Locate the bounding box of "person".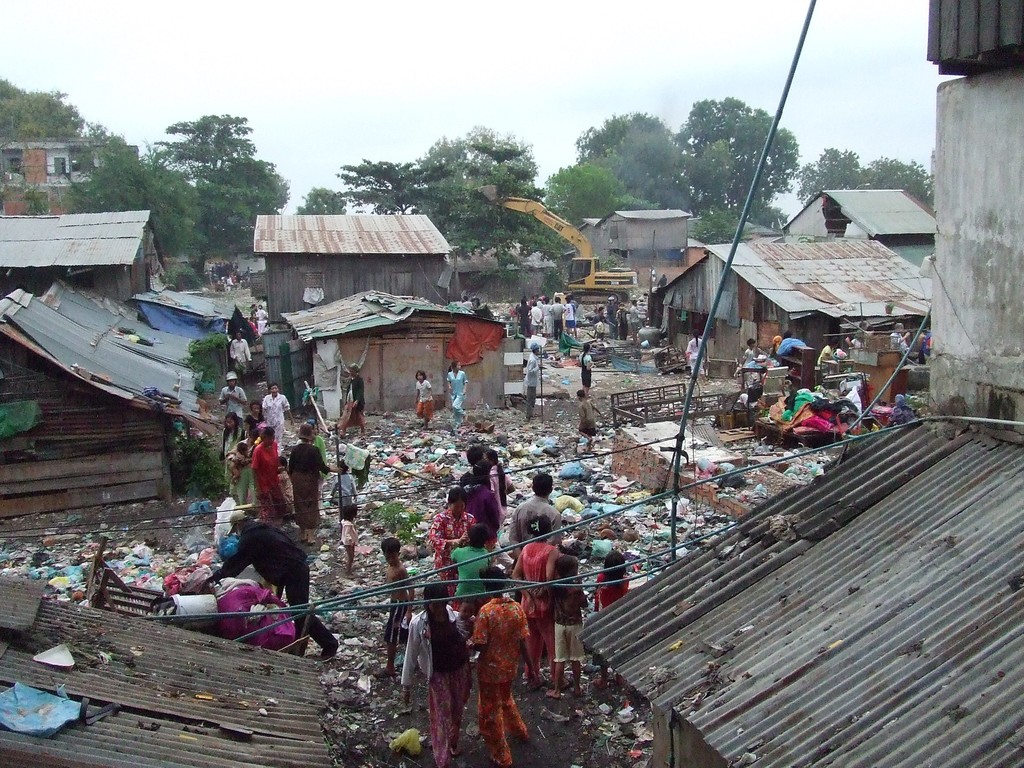
Bounding box: pyautogui.locateOnScreen(334, 454, 358, 524).
